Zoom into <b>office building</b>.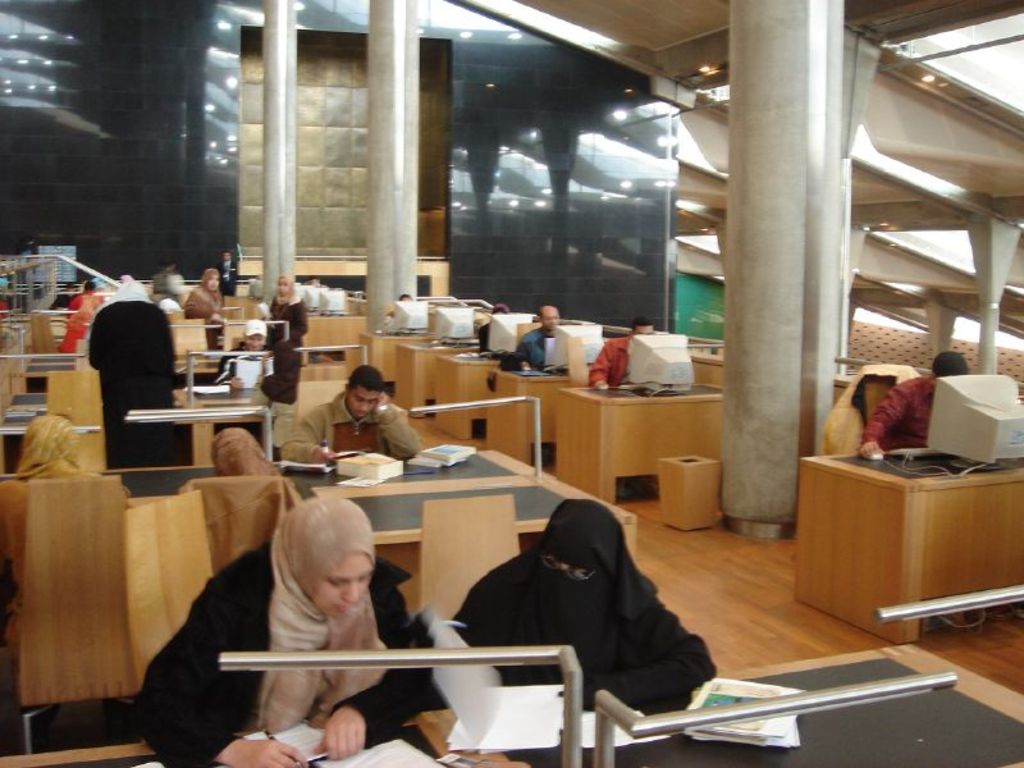
Zoom target: [x1=46, y1=13, x2=929, y2=749].
